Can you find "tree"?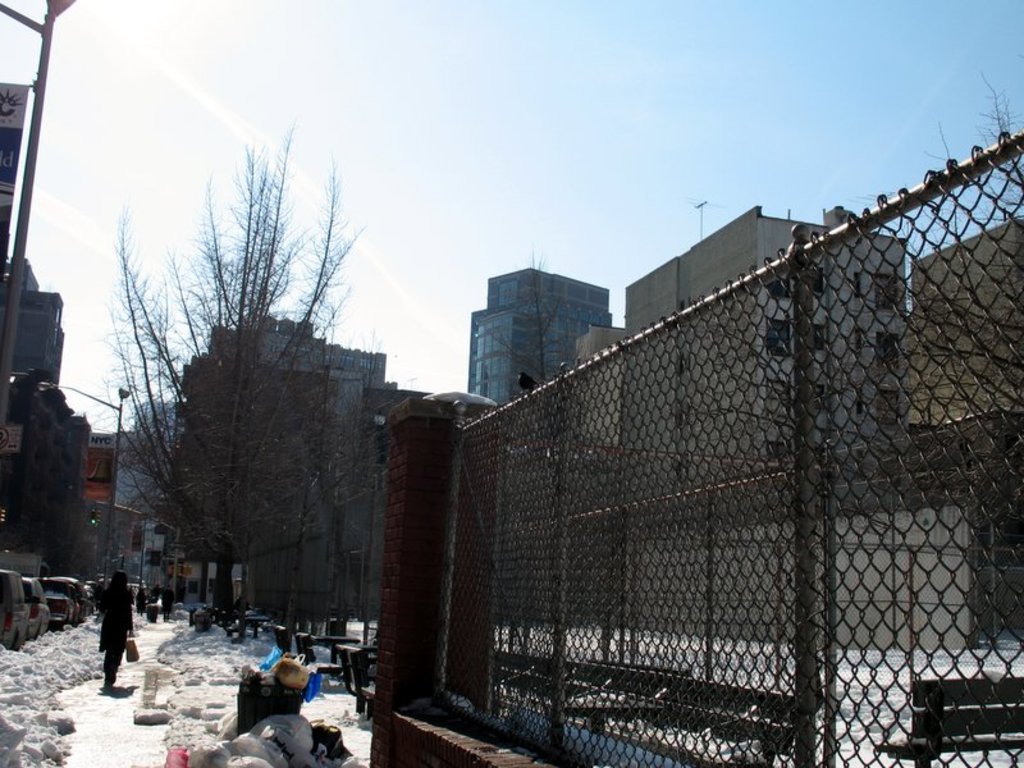
Yes, bounding box: (x1=111, y1=104, x2=385, y2=689).
